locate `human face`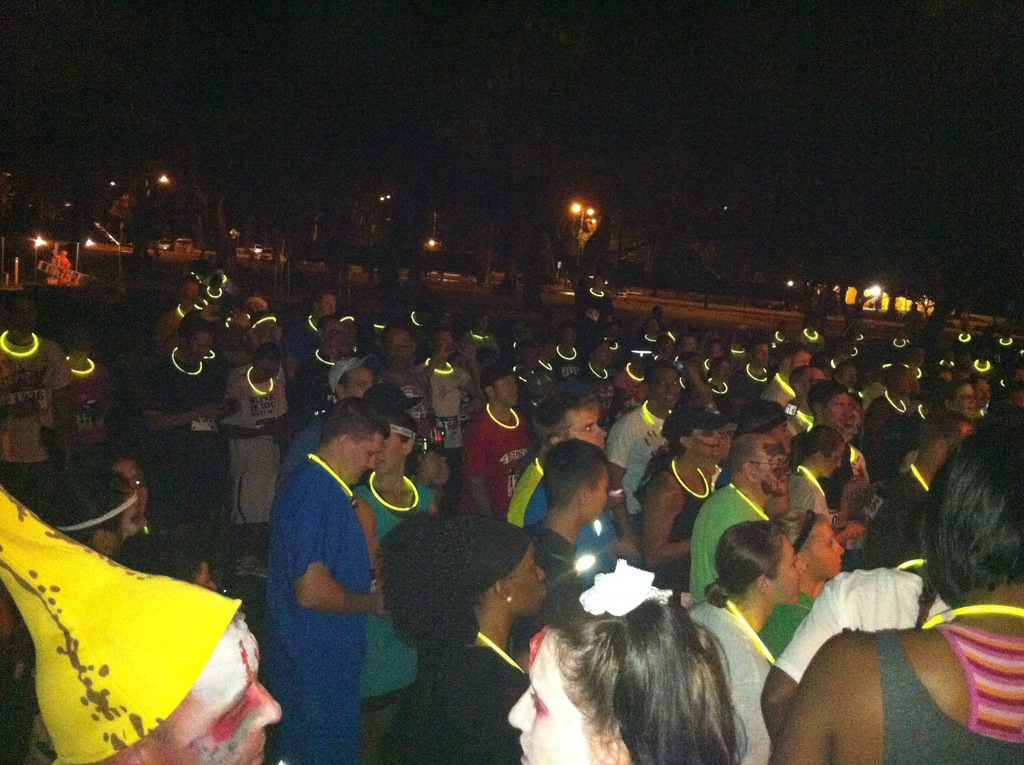
[953, 389, 975, 412]
